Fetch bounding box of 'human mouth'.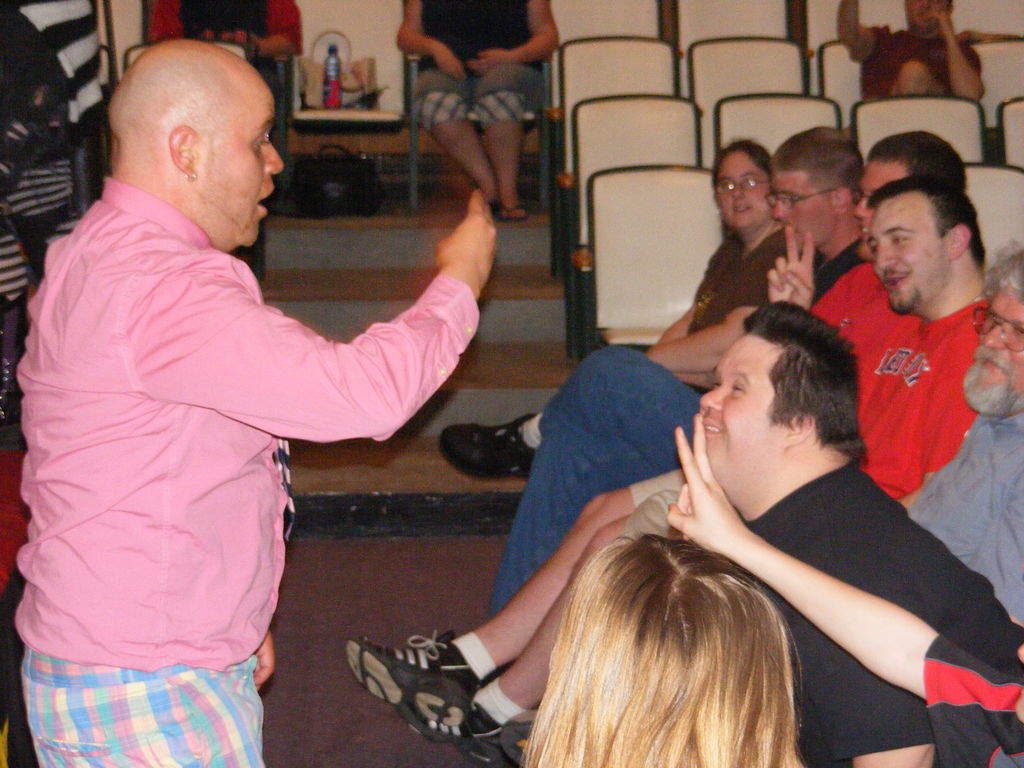
Bbox: 252/185/275/214.
